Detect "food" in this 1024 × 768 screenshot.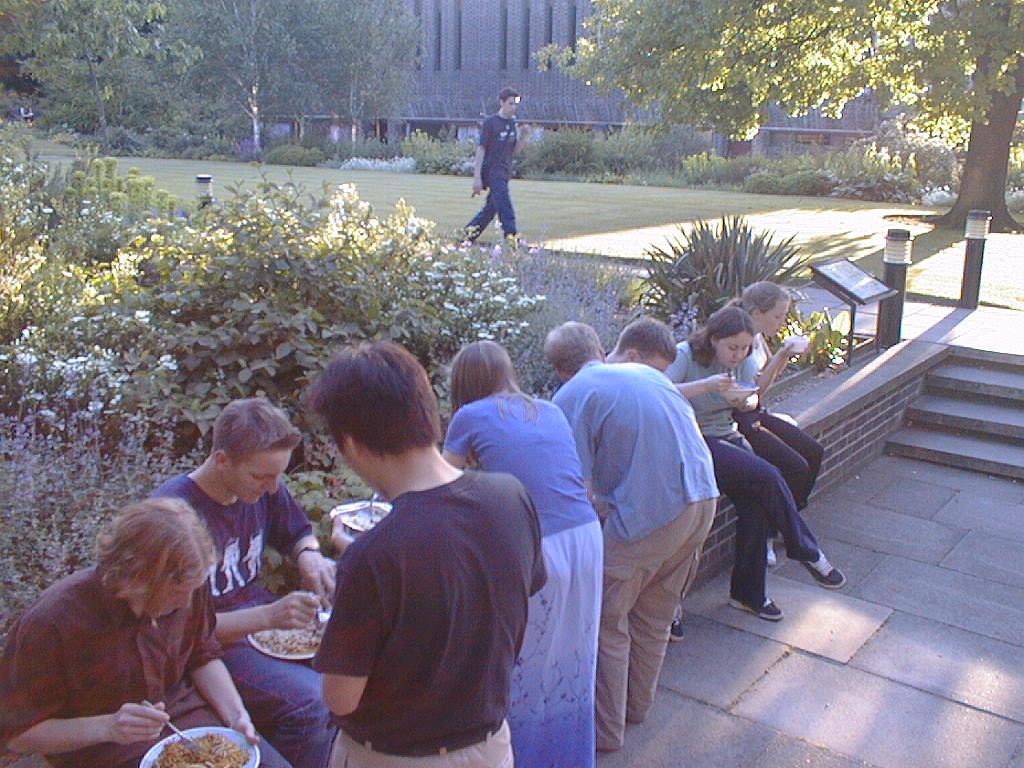
Detection: 158:734:244:765.
